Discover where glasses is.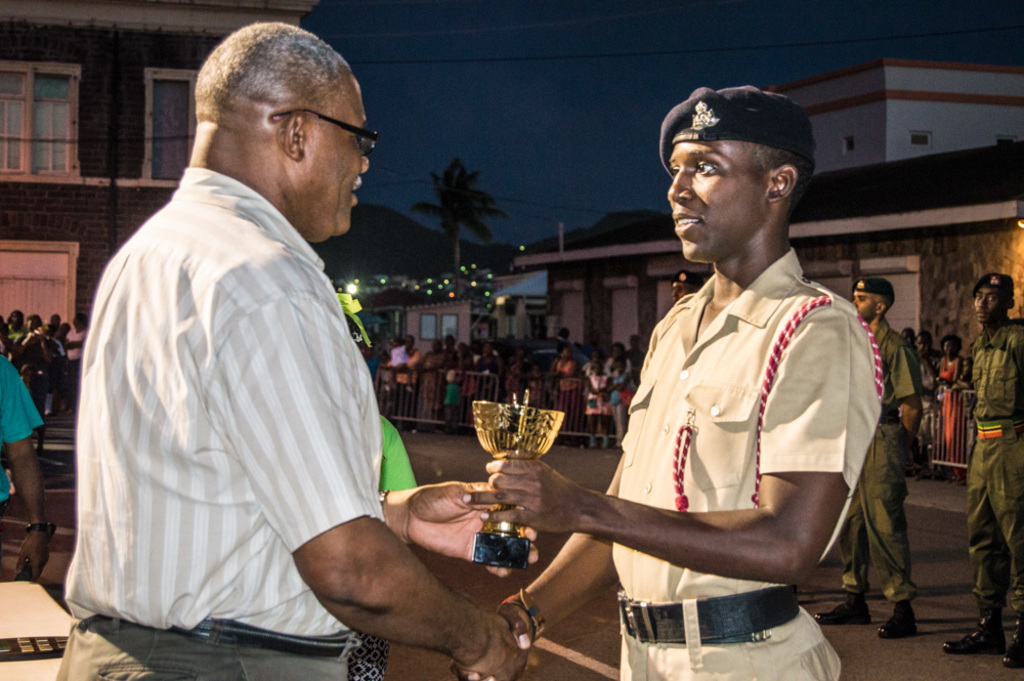
Discovered at detection(262, 103, 387, 160).
